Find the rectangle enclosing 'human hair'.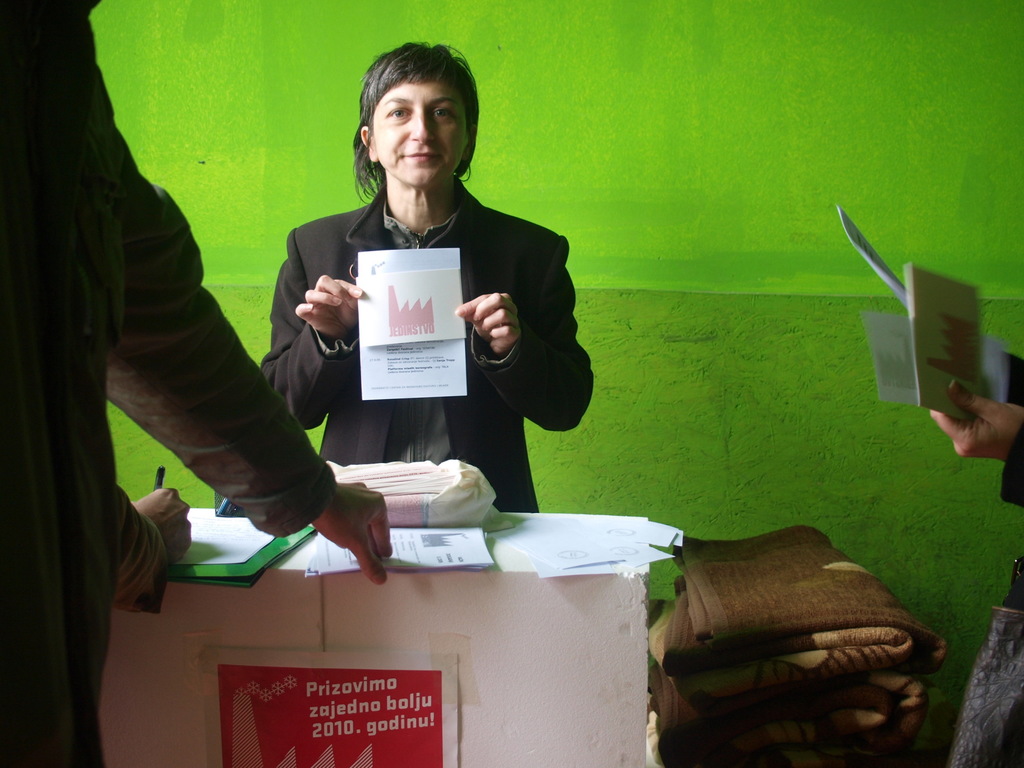
(left=351, top=42, right=481, bottom=204).
